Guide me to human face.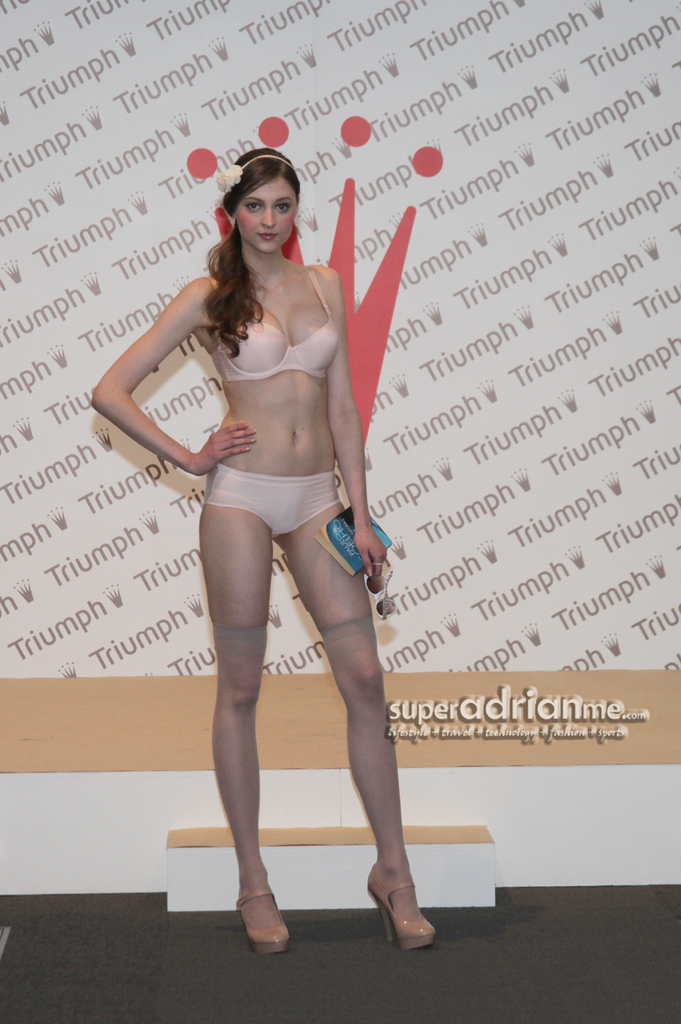
Guidance: {"left": 233, "top": 177, "right": 292, "bottom": 252}.
